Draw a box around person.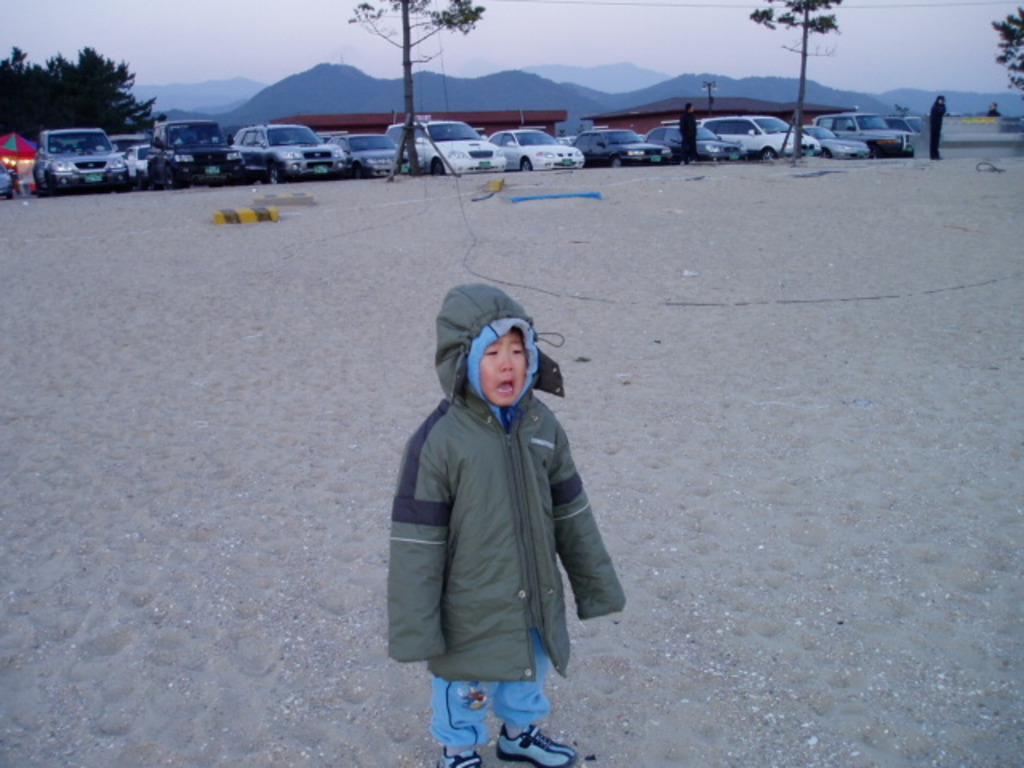
region(390, 283, 626, 766).
